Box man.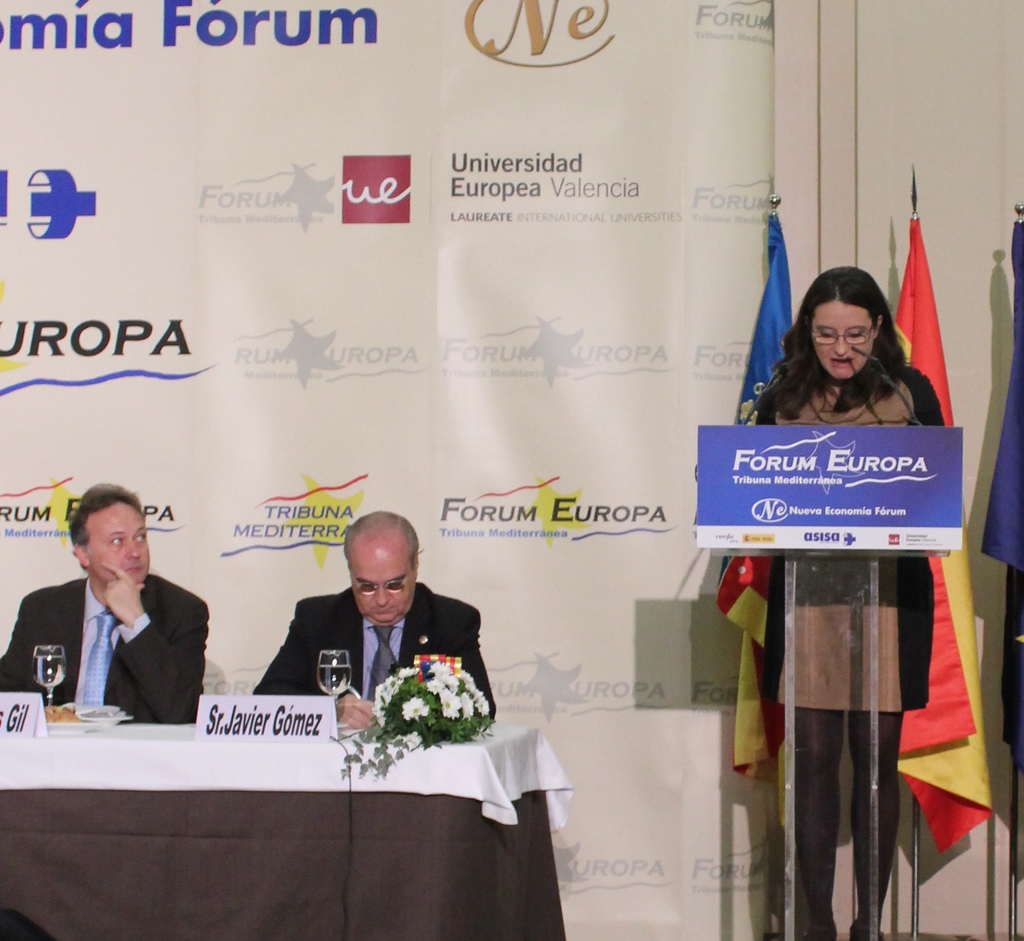
257,504,509,727.
